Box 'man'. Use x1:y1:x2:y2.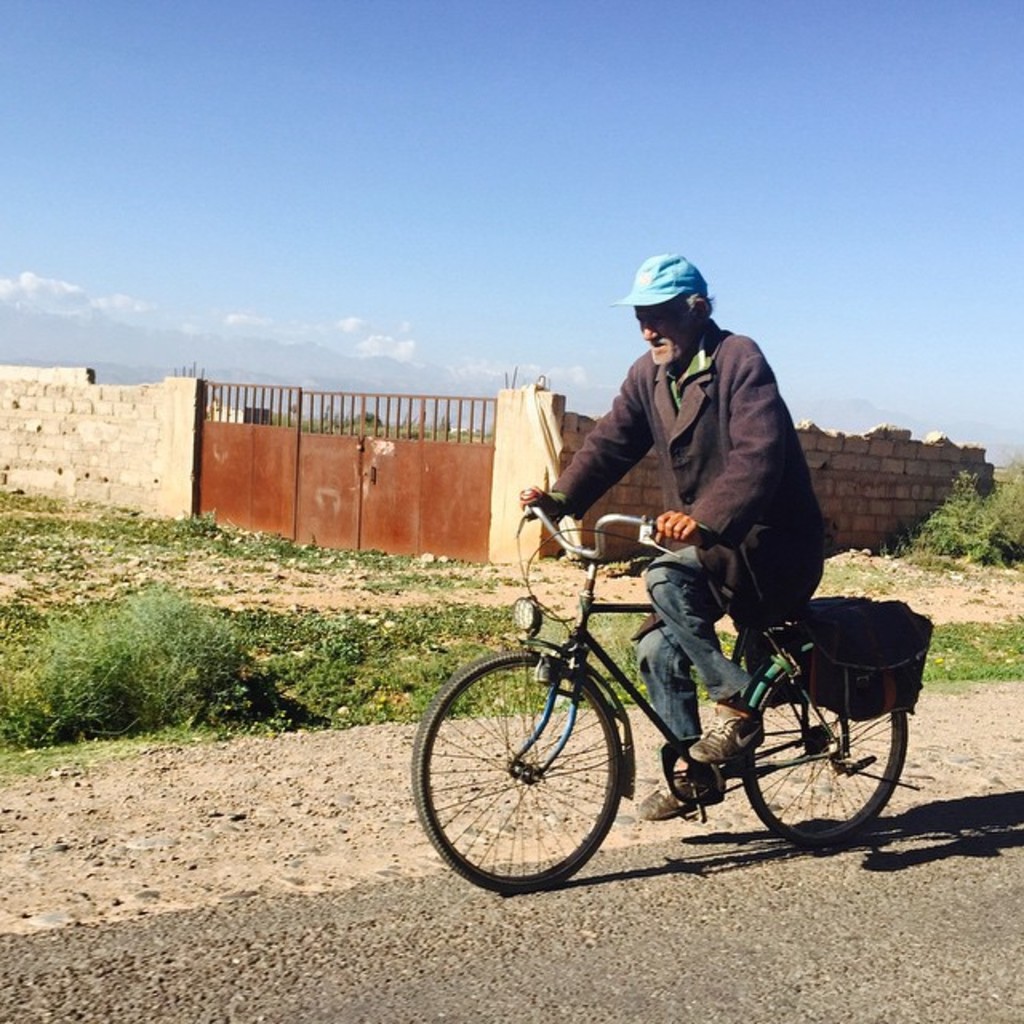
520:285:878:701.
